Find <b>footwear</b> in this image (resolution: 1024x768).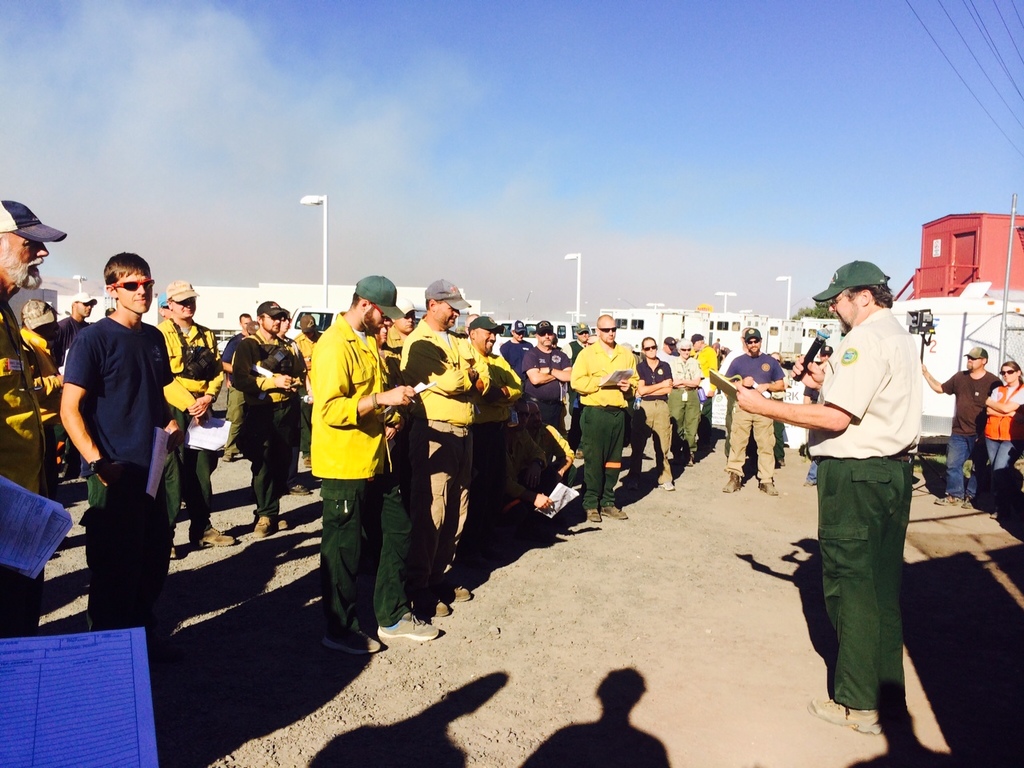
[left=720, top=470, right=742, bottom=494].
